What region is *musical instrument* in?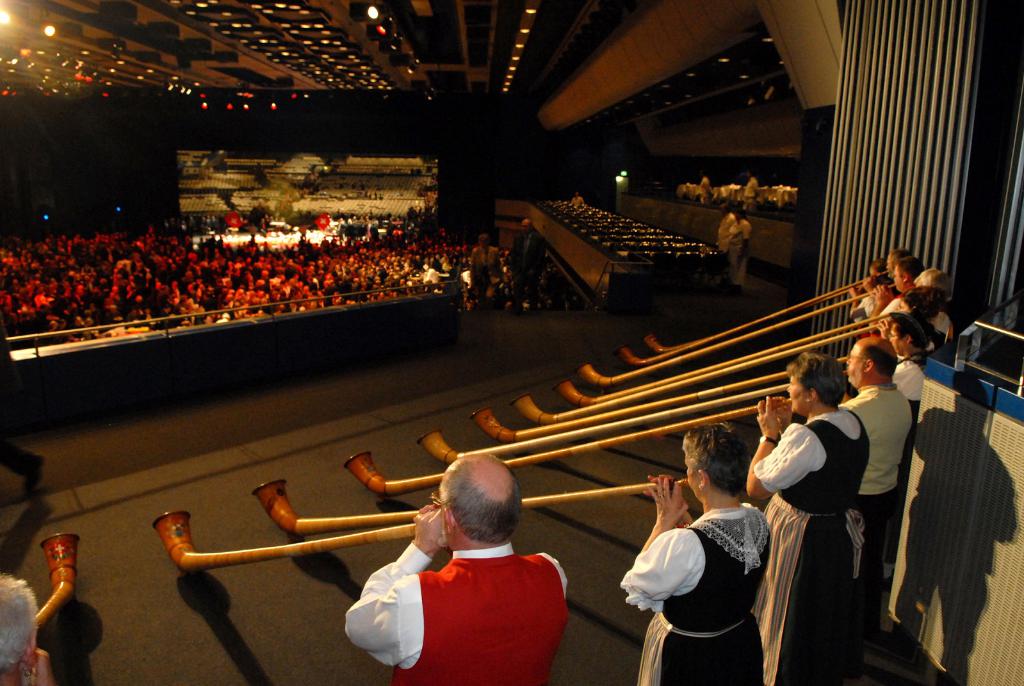
bbox=(252, 478, 694, 529).
